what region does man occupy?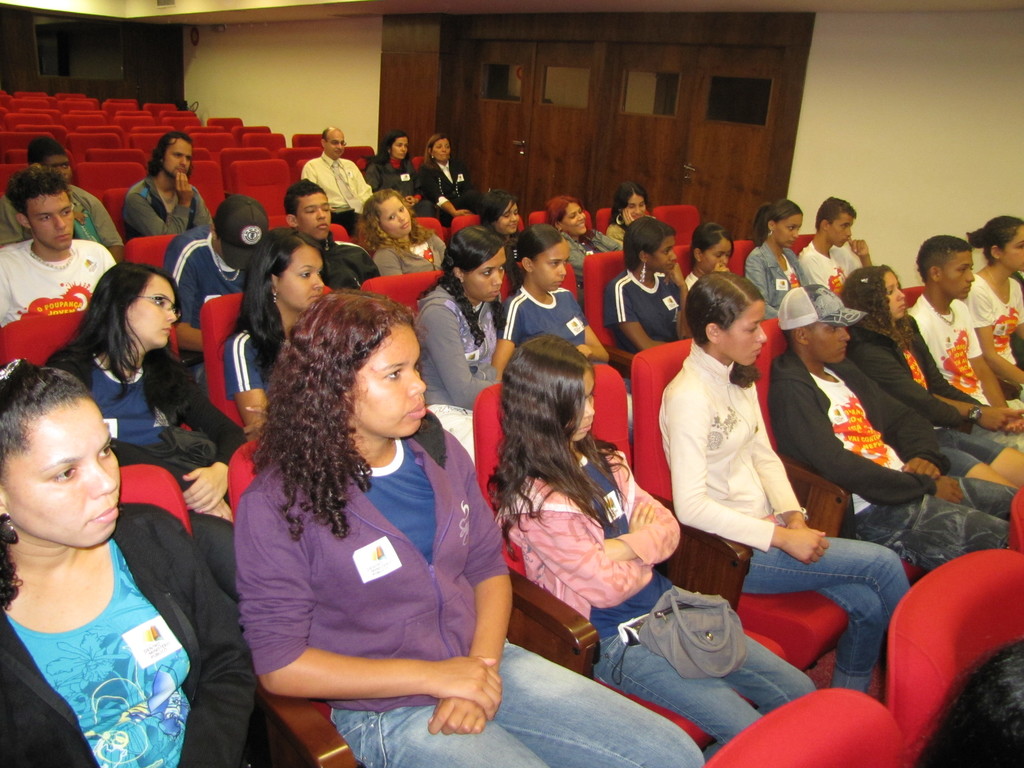
detection(161, 193, 271, 385).
